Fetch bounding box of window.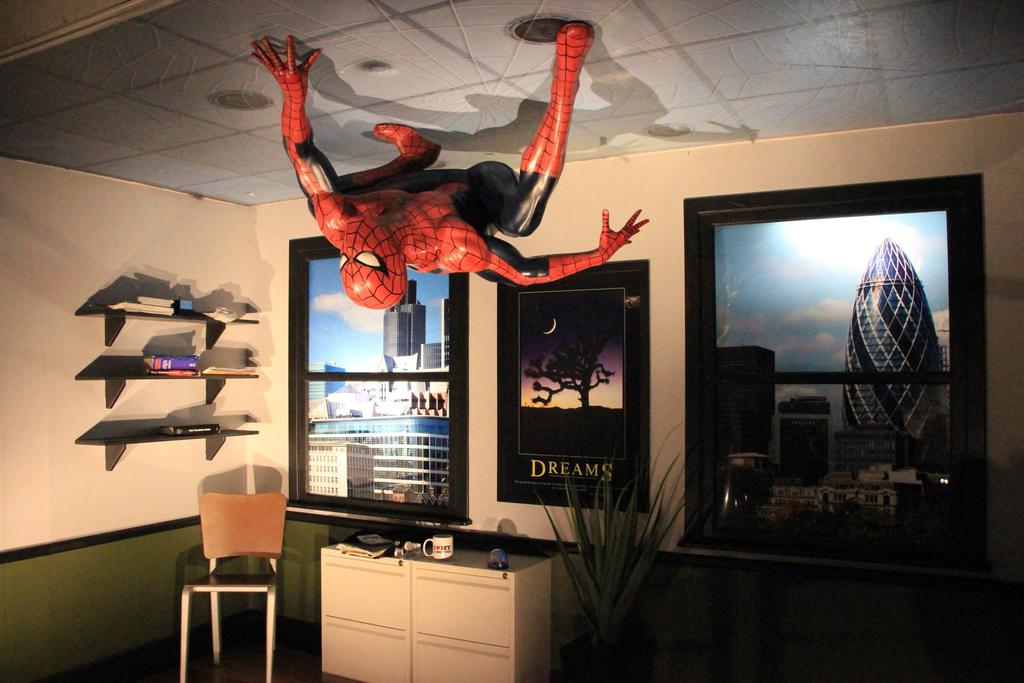
Bbox: bbox=(285, 252, 484, 521).
